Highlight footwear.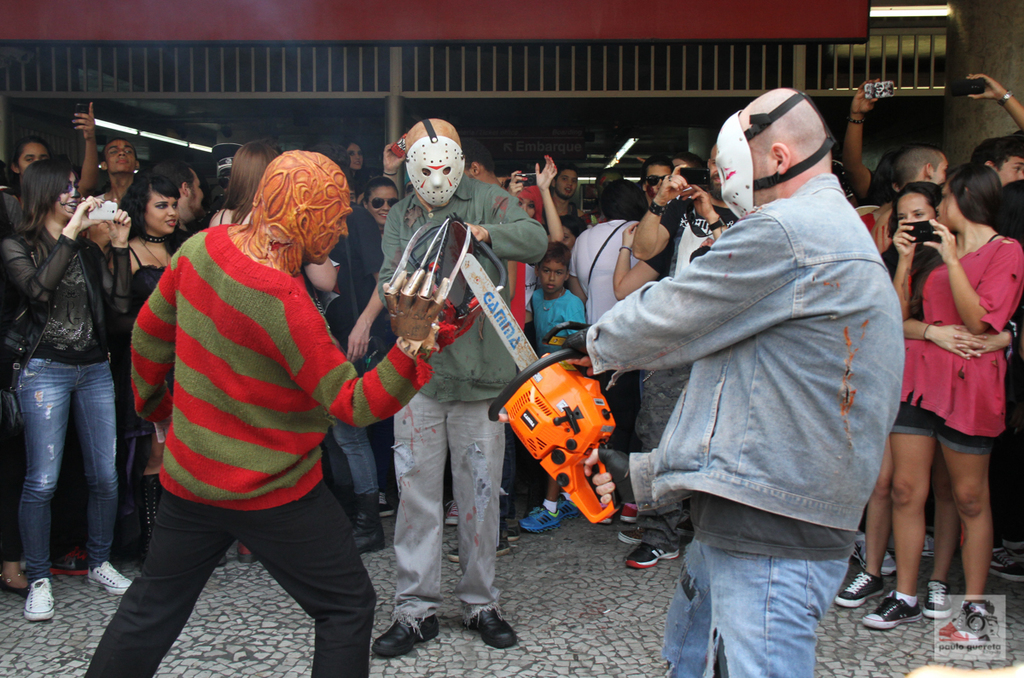
Highlighted region: crop(514, 500, 564, 534).
